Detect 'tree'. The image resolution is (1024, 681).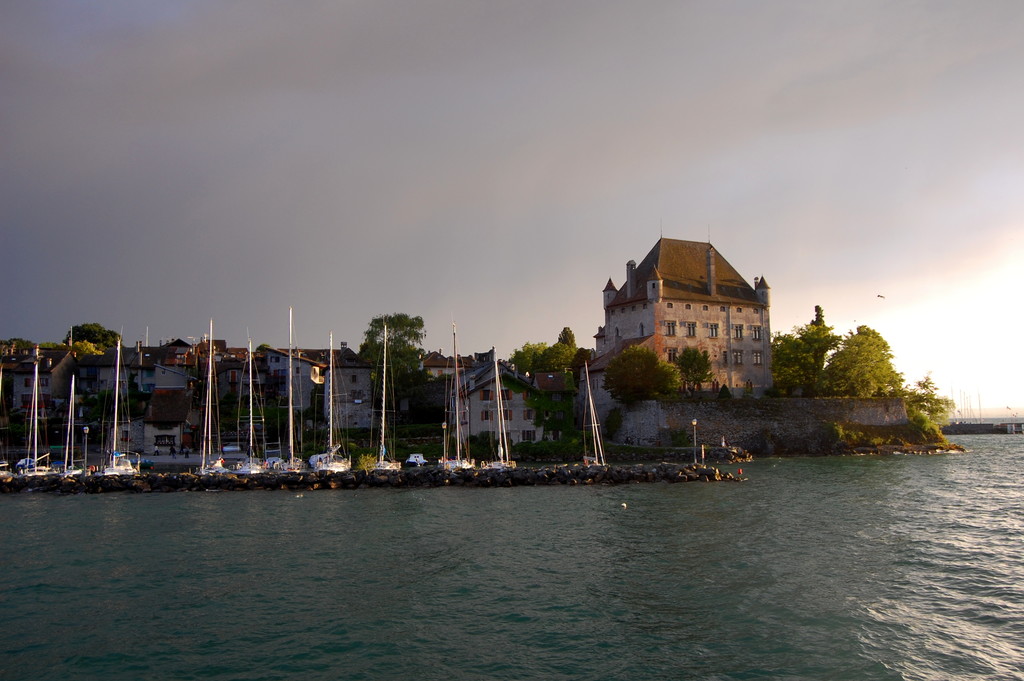
(left=602, top=334, right=711, bottom=399).
